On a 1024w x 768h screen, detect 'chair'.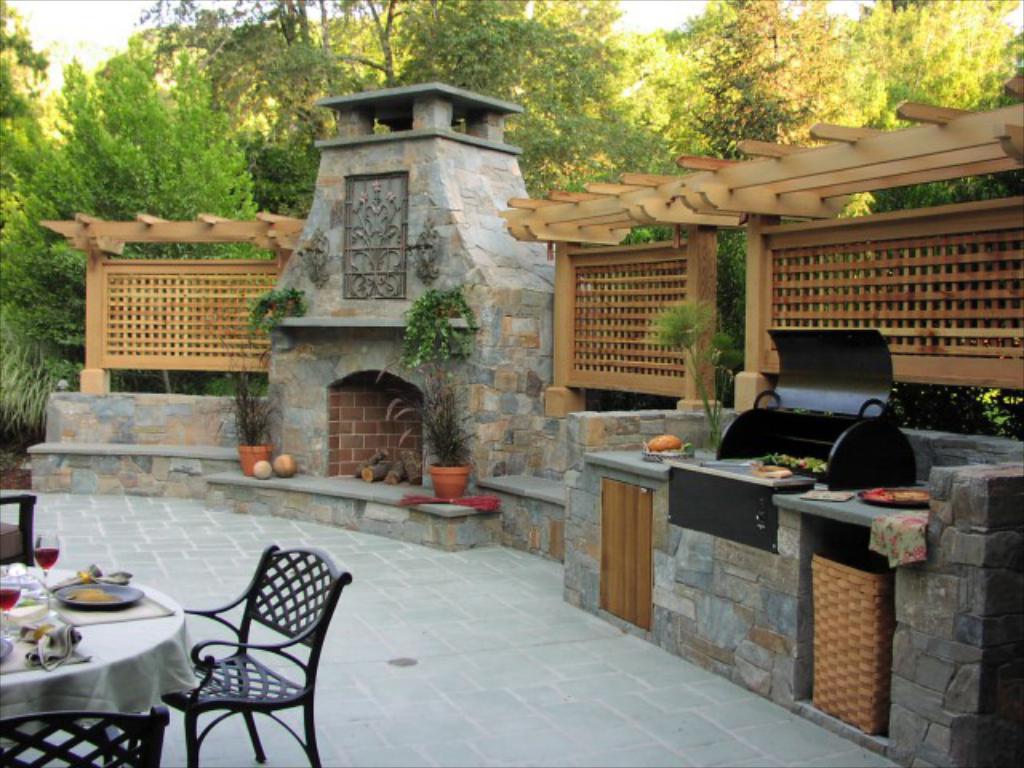
bbox(0, 493, 34, 570).
